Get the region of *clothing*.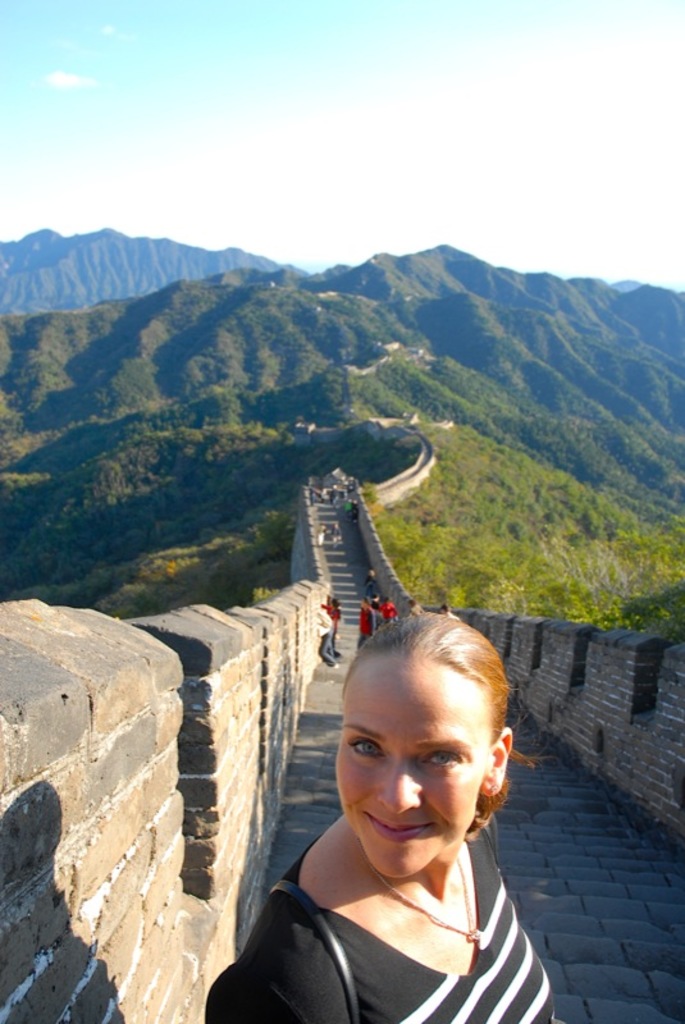
crop(220, 726, 557, 1005).
